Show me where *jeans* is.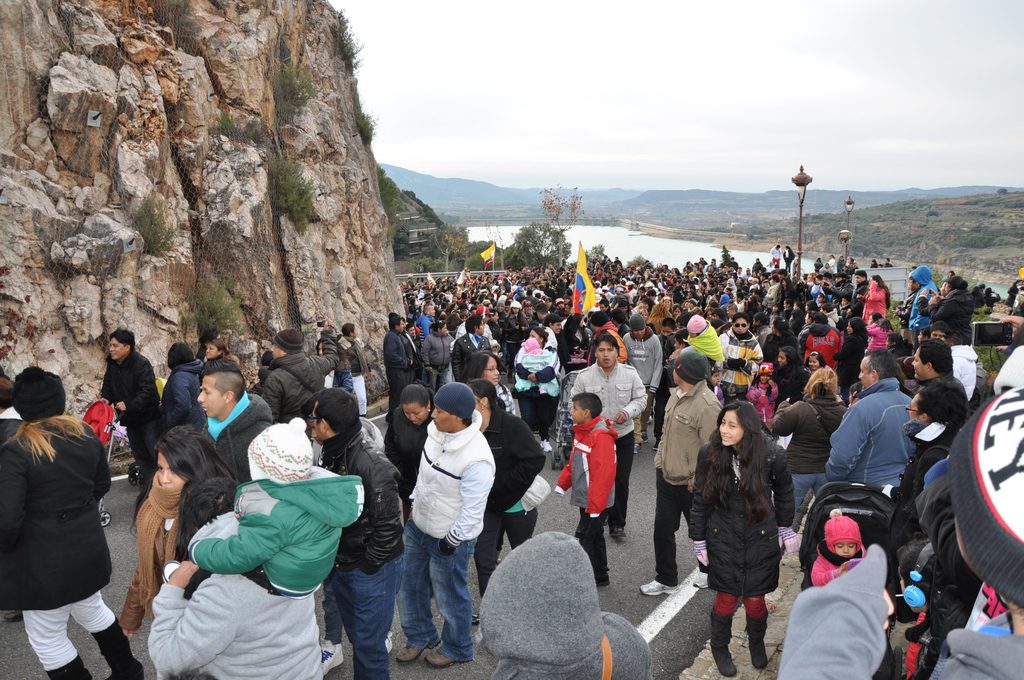
*jeans* is at 655/473/692/589.
